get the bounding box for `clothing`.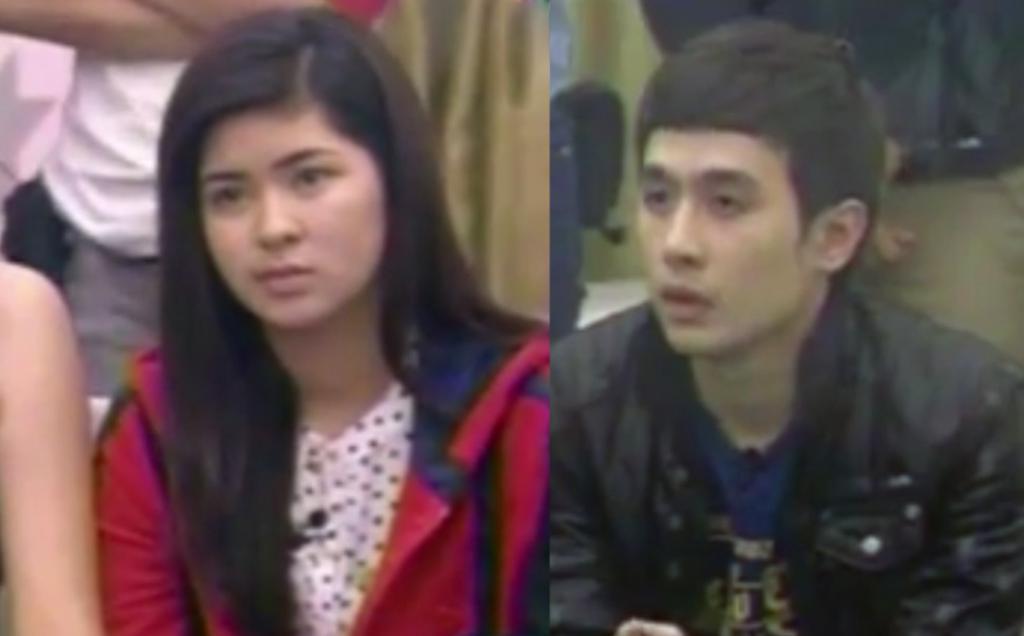
bbox(116, 262, 542, 617).
